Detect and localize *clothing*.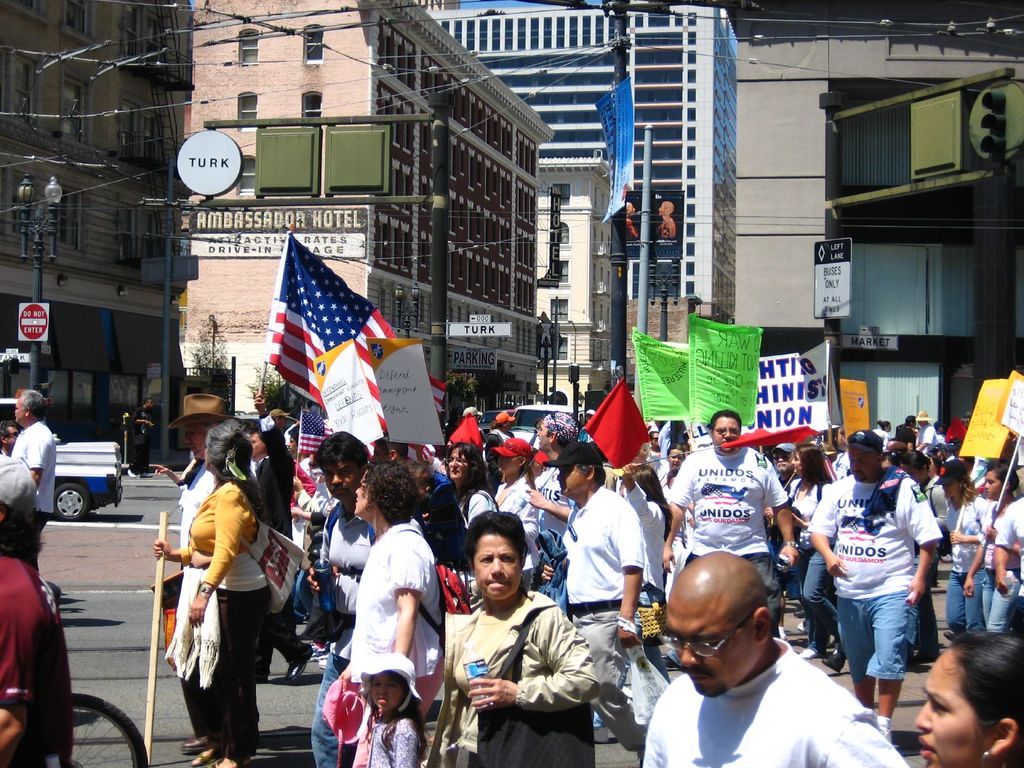
Localized at (x1=428, y1=484, x2=488, y2=525).
